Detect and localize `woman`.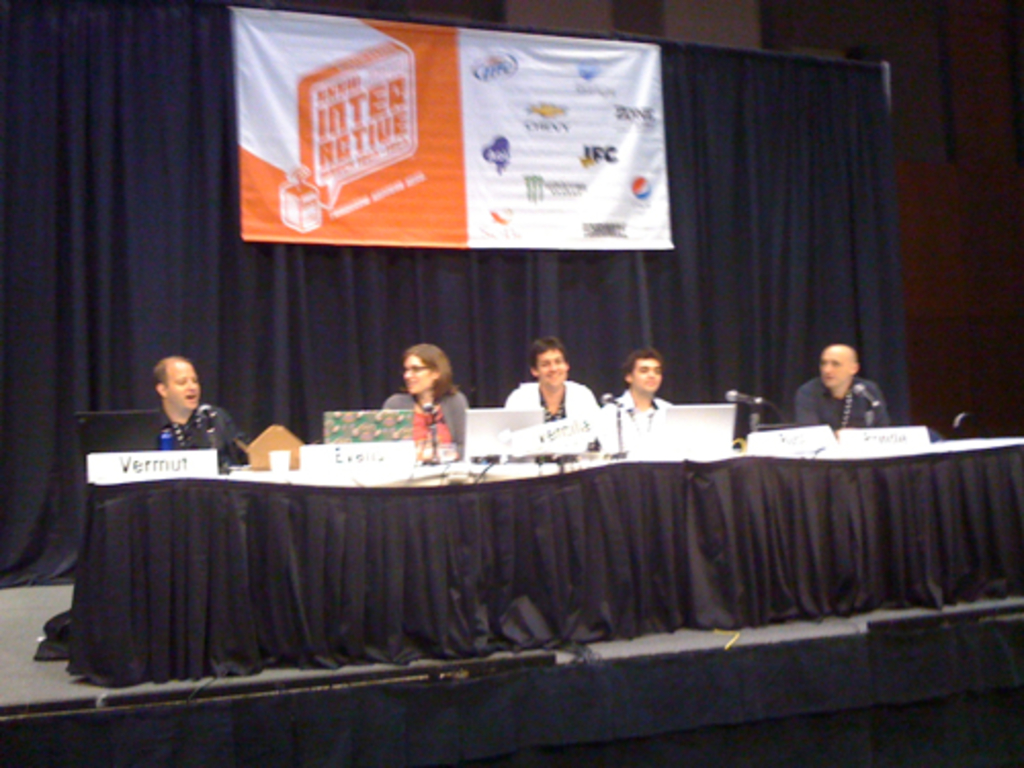
Localized at (360, 332, 475, 461).
